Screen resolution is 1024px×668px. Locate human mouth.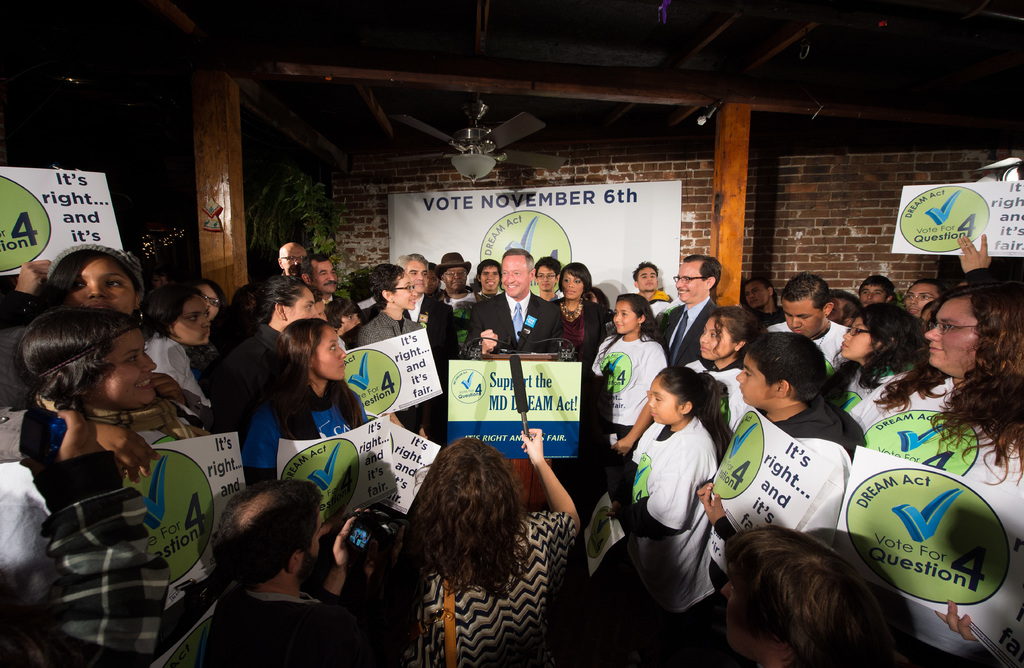
bbox(340, 360, 346, 370).
